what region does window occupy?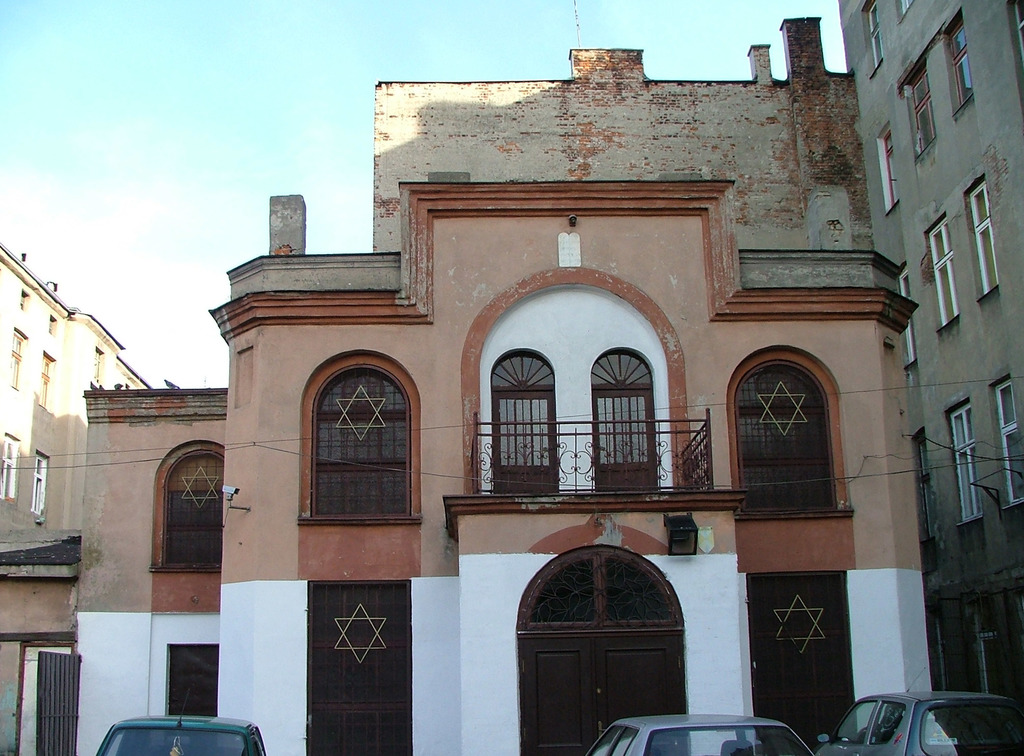
20, 294, 27, 314.
